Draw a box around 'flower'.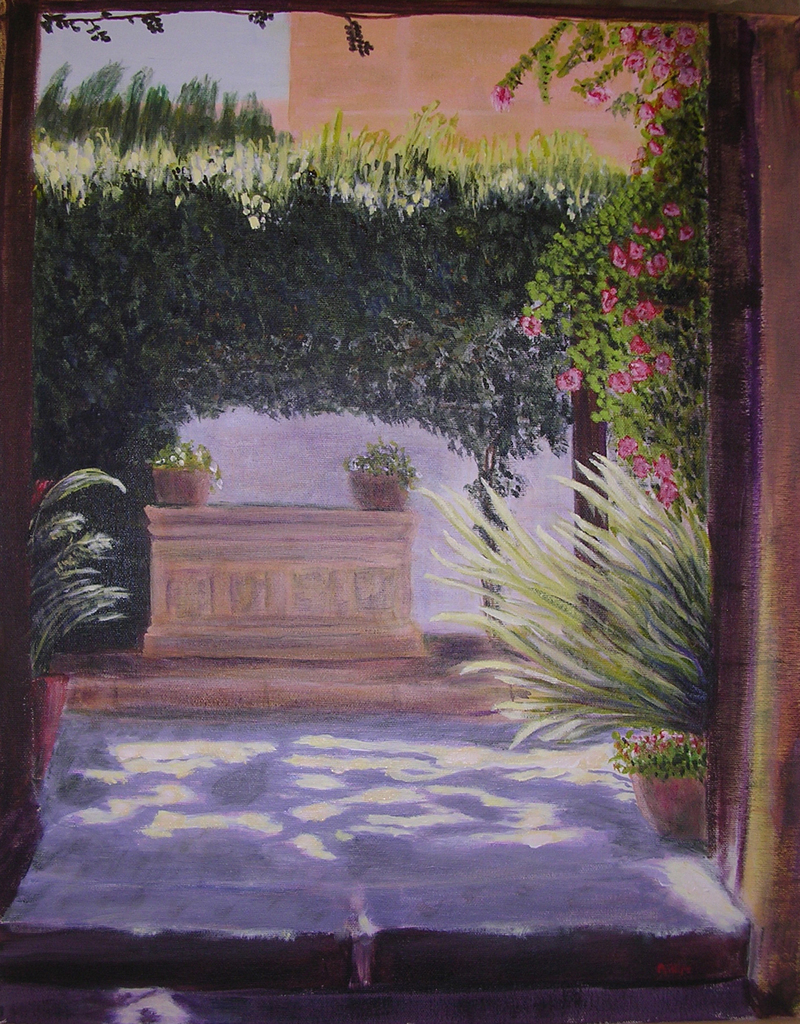
(x1=554, y1=362, x2=586, y2=397).
